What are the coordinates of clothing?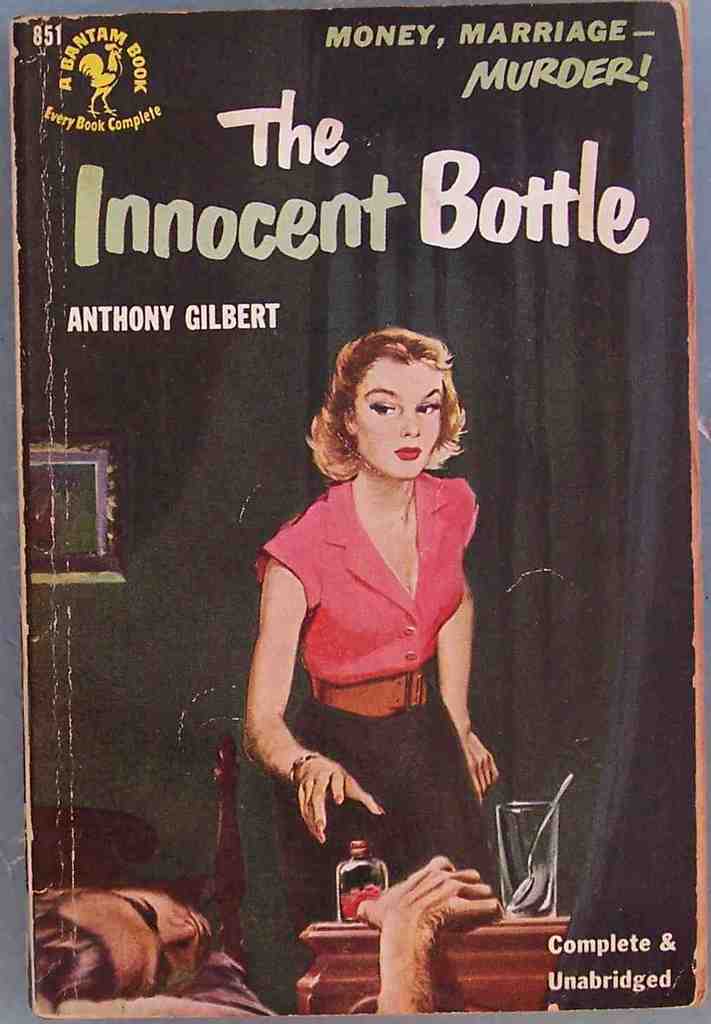
{"left": 255, "top": 468, "right": 479, "bottom": 683}.
